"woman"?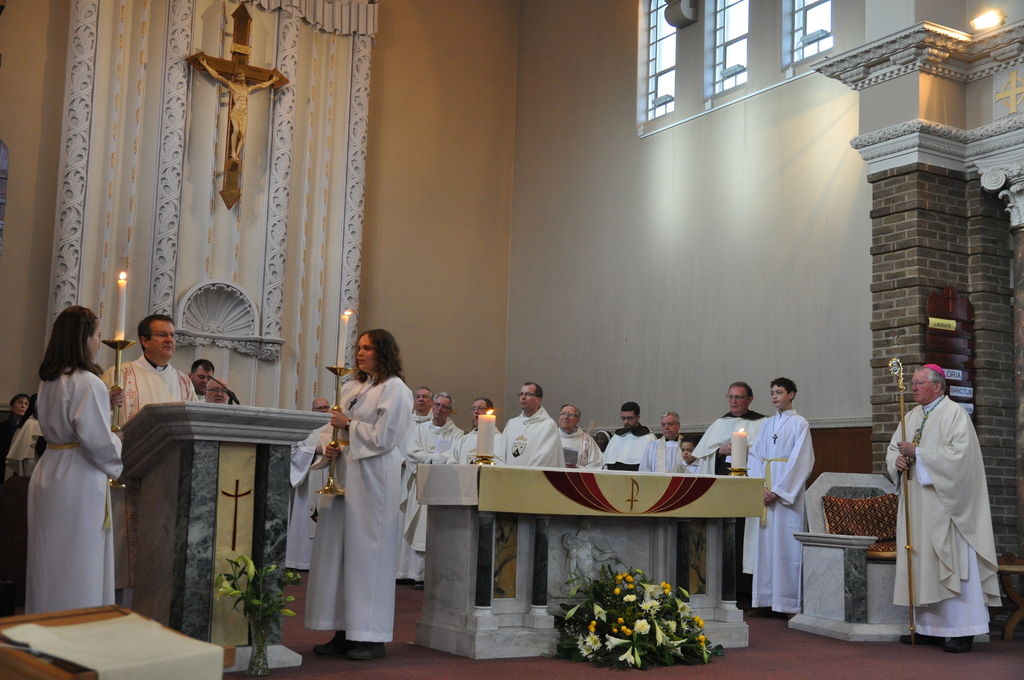
301:332:418:658
